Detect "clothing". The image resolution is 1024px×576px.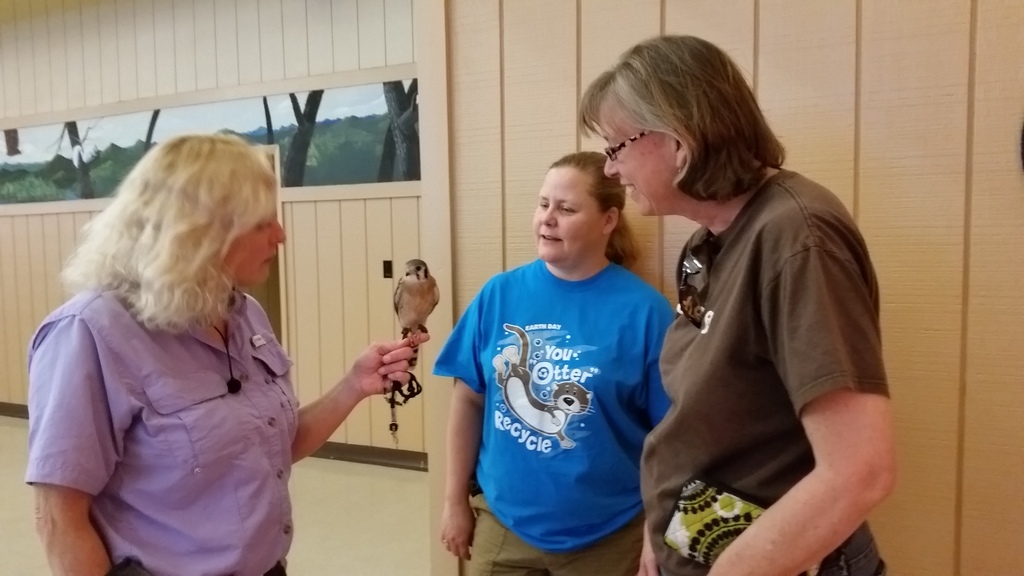
(left=15, top=280, right=306, bottom=575).
